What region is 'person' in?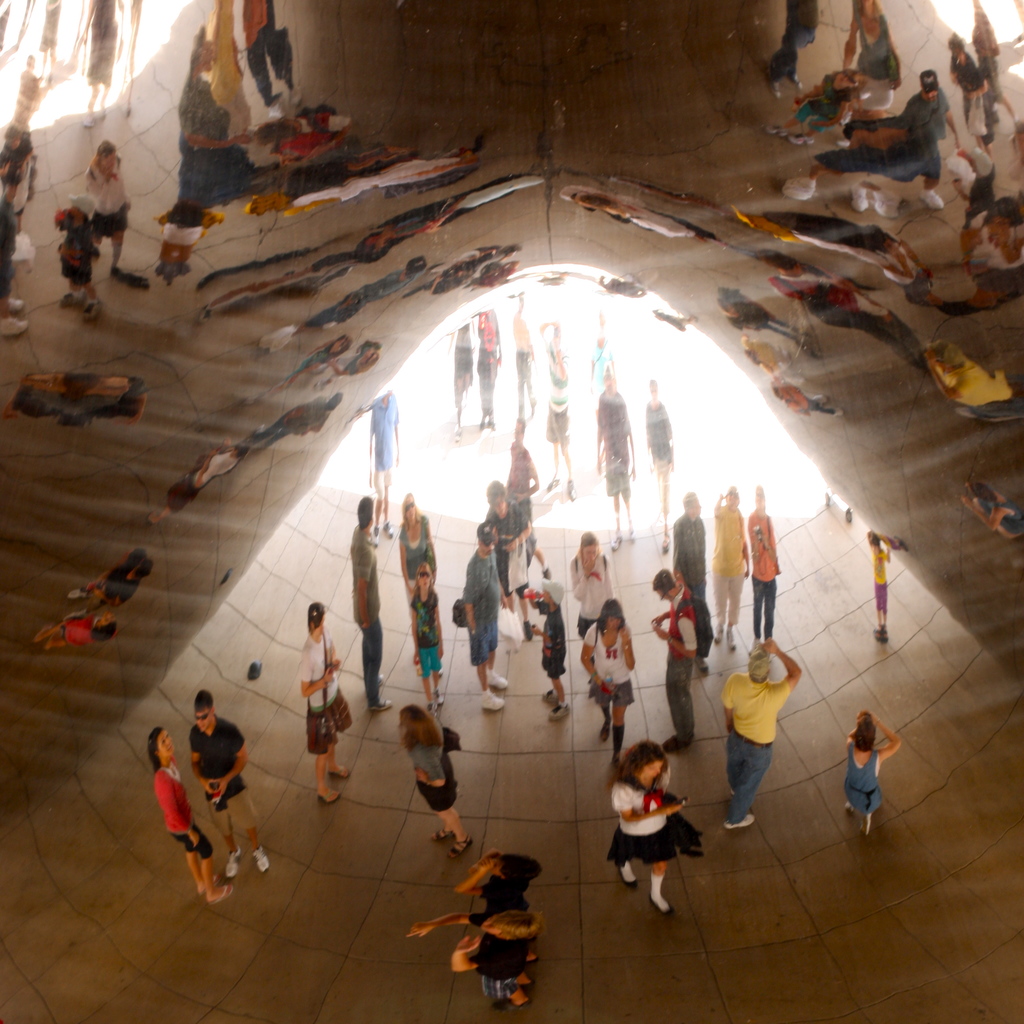
[x1=394, y1=724, x2=466, y2=820].
